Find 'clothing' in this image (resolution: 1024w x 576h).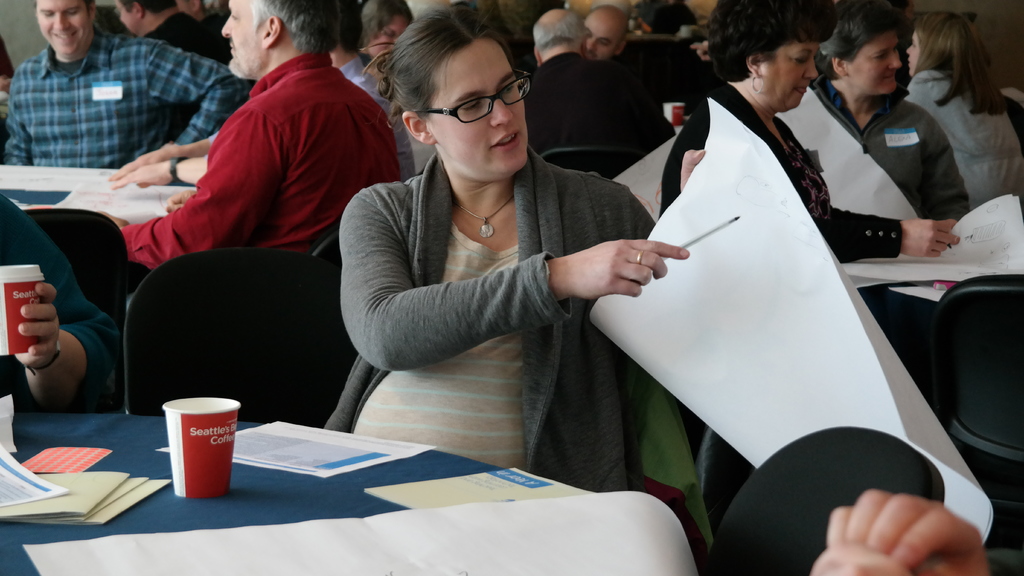
Rect(324, 148, 657, 491).
